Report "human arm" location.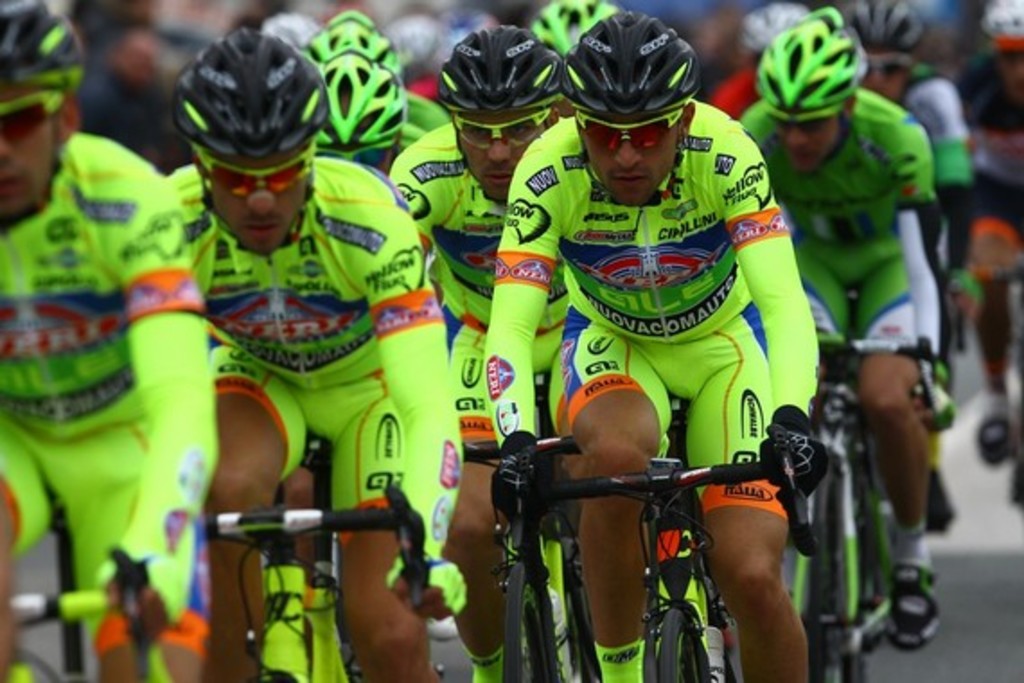
Report: <bbox>487, 146, 569, 523</bbox>.
